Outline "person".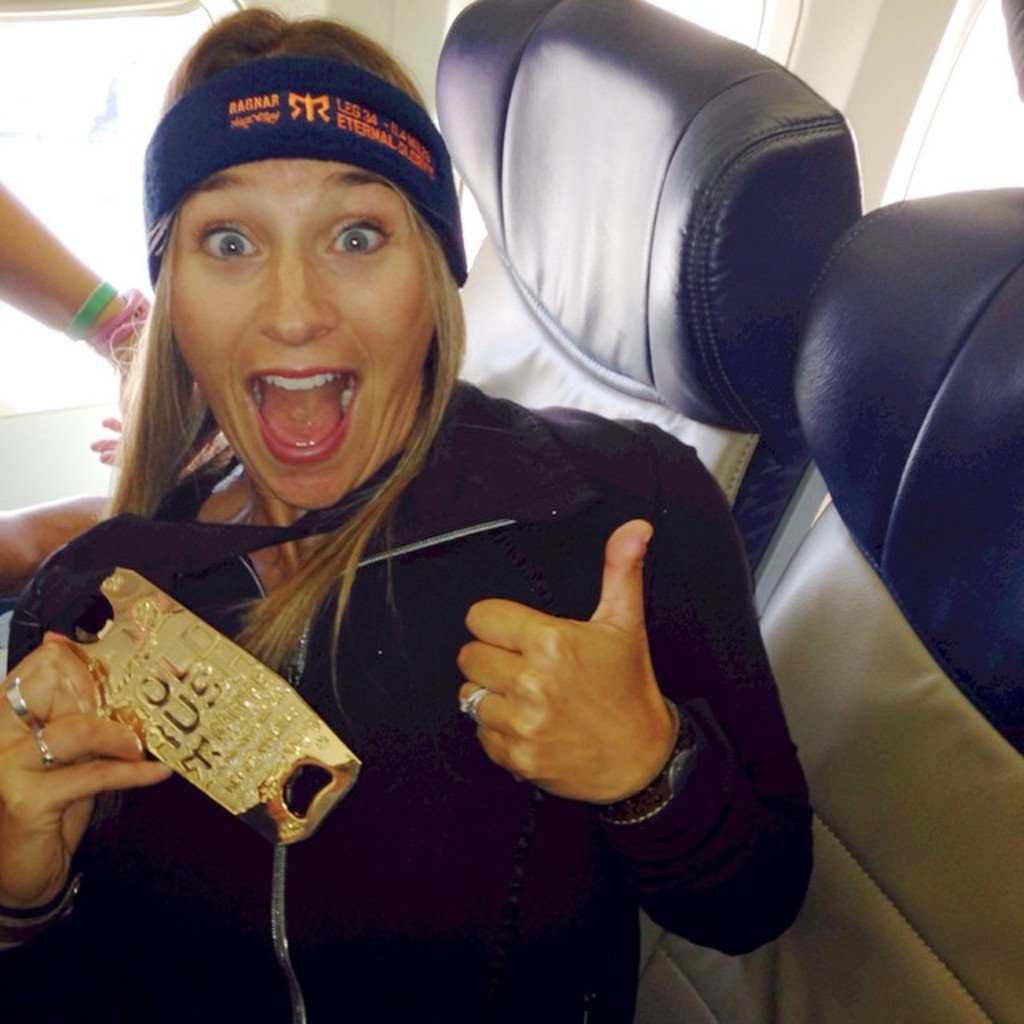
Outline: BBox(11, 77, 800, 1002).
